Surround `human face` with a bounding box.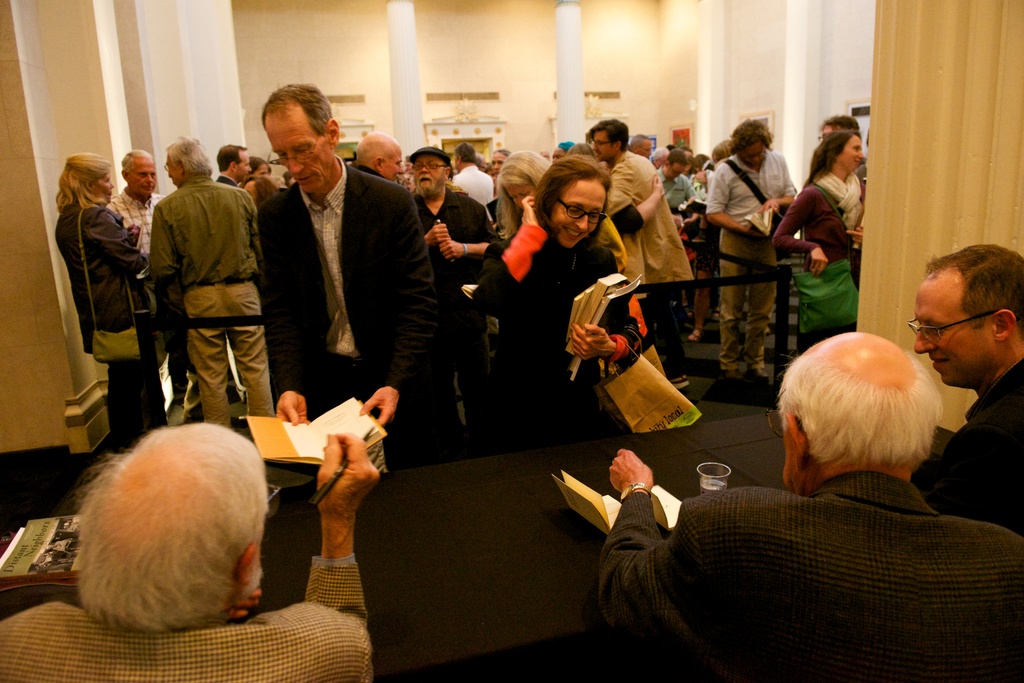
511:182:538:209.
